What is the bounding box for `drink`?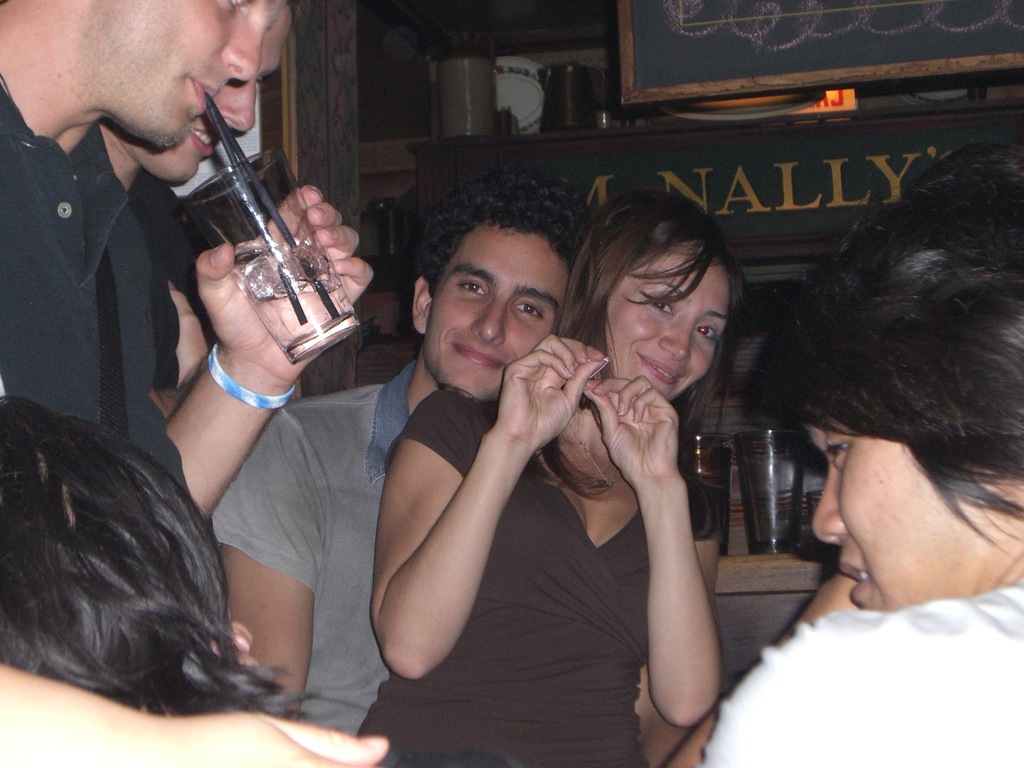
bbox(684, 442, 732, 548).
